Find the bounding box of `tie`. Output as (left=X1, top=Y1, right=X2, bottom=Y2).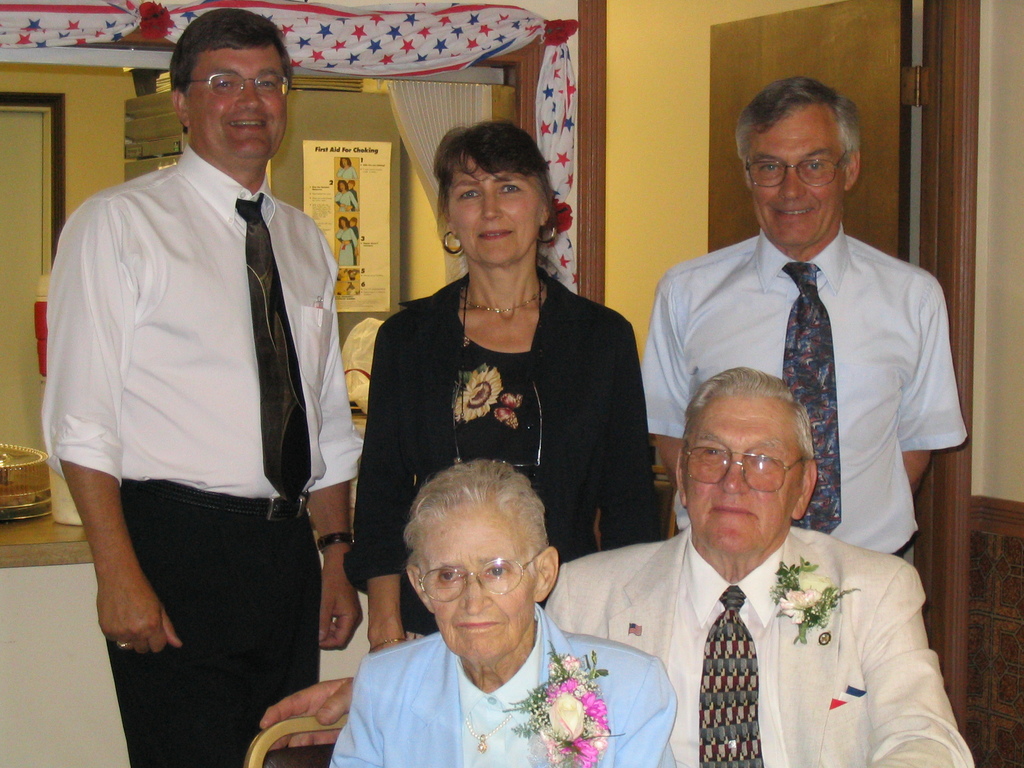
(left=236, top=193, right=314, bottom=505).
